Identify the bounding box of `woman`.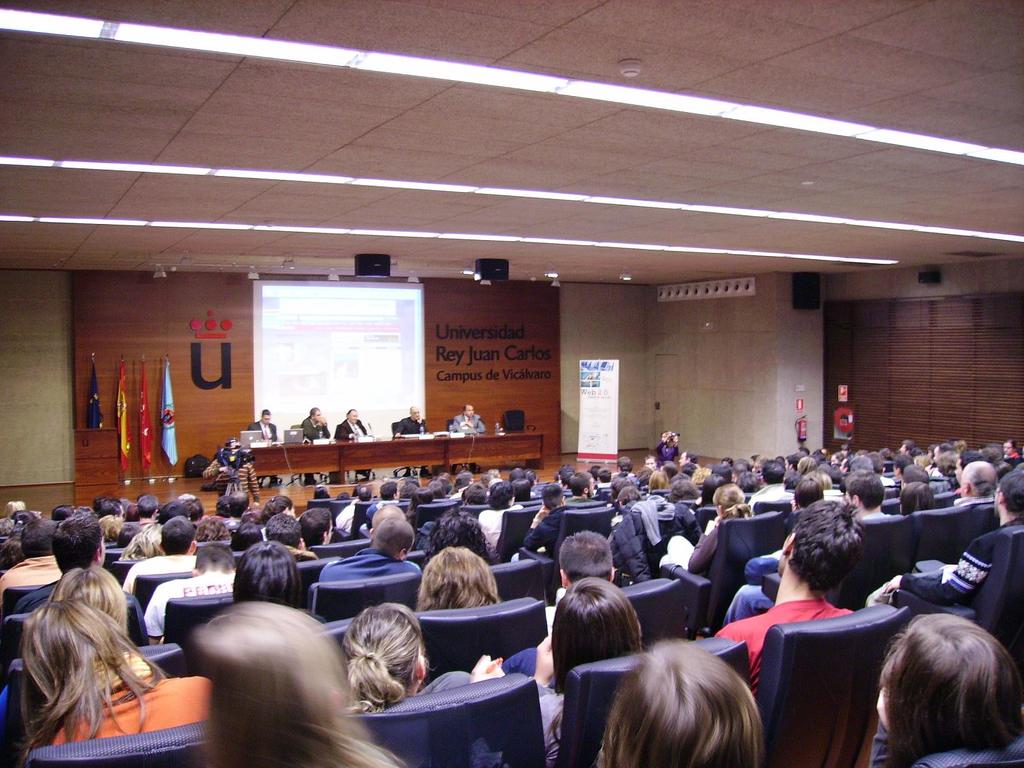
342/604/508/717.
